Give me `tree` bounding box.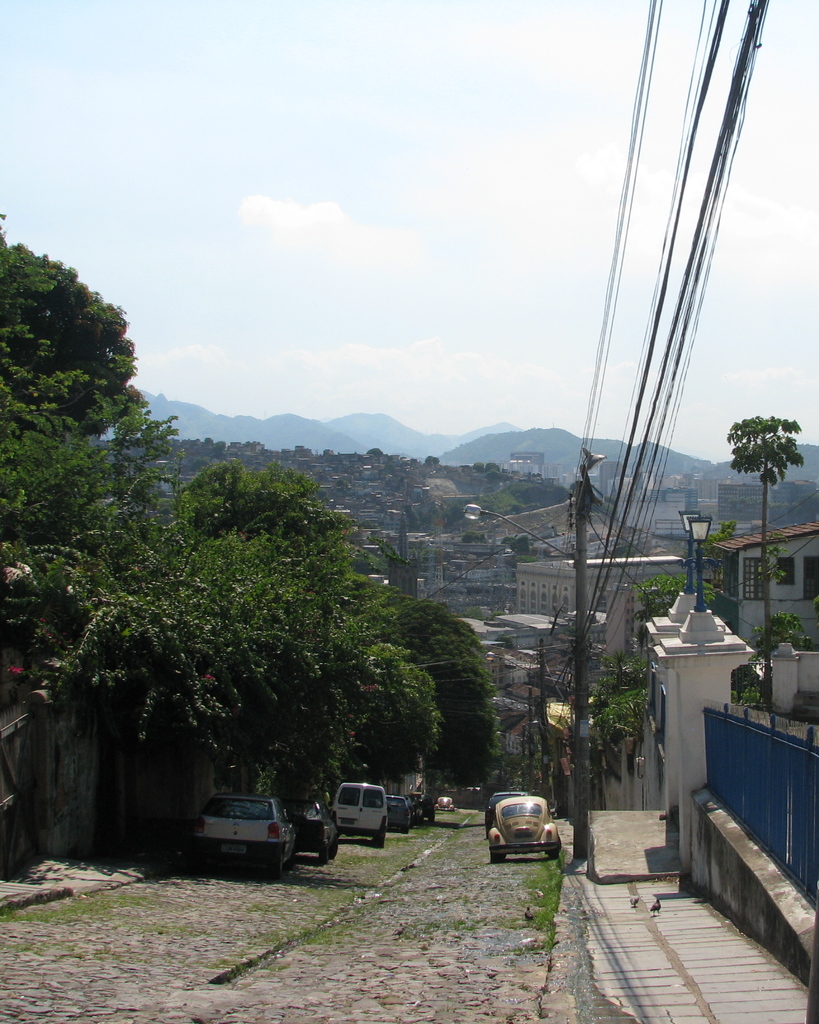
bbox(362, 443, 388, 461).
